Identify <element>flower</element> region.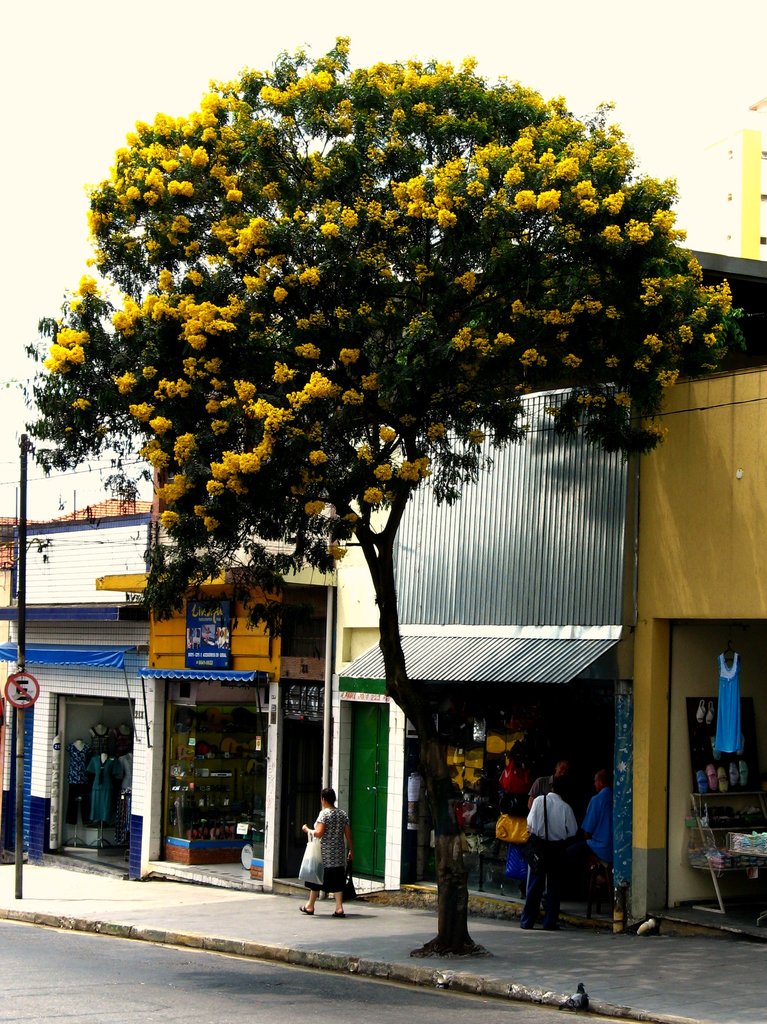
Region: {"left": 329, "top": 548, "right": 348, "bottom": 561}.
